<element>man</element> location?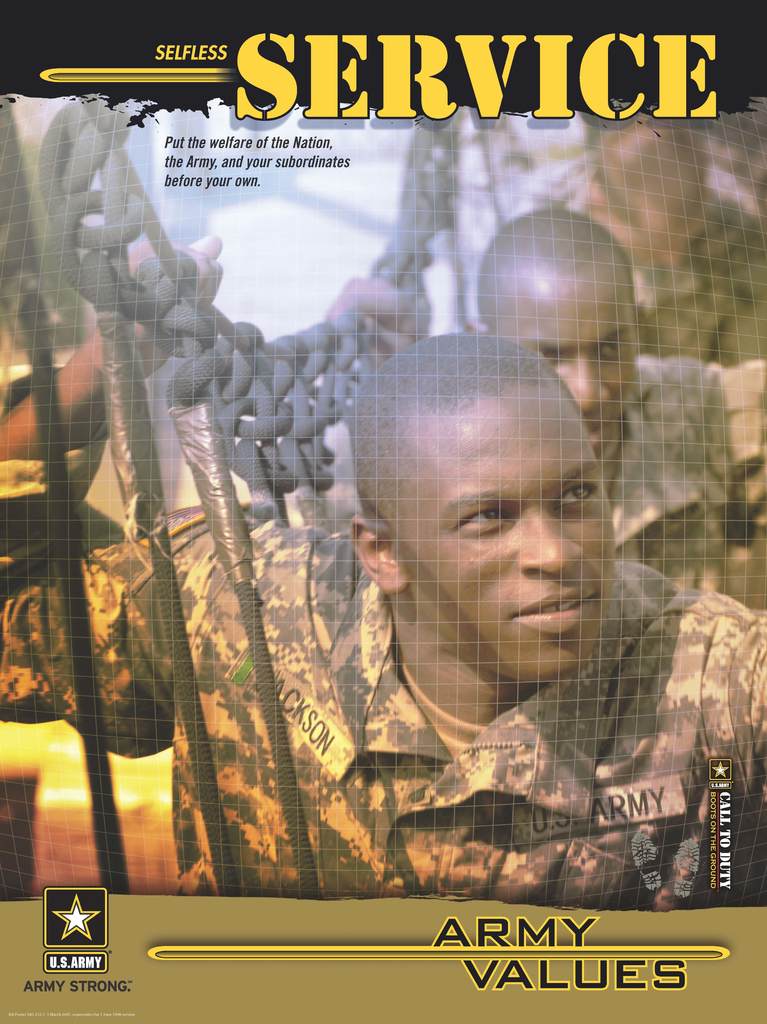
(316, 204, 766, 614)
